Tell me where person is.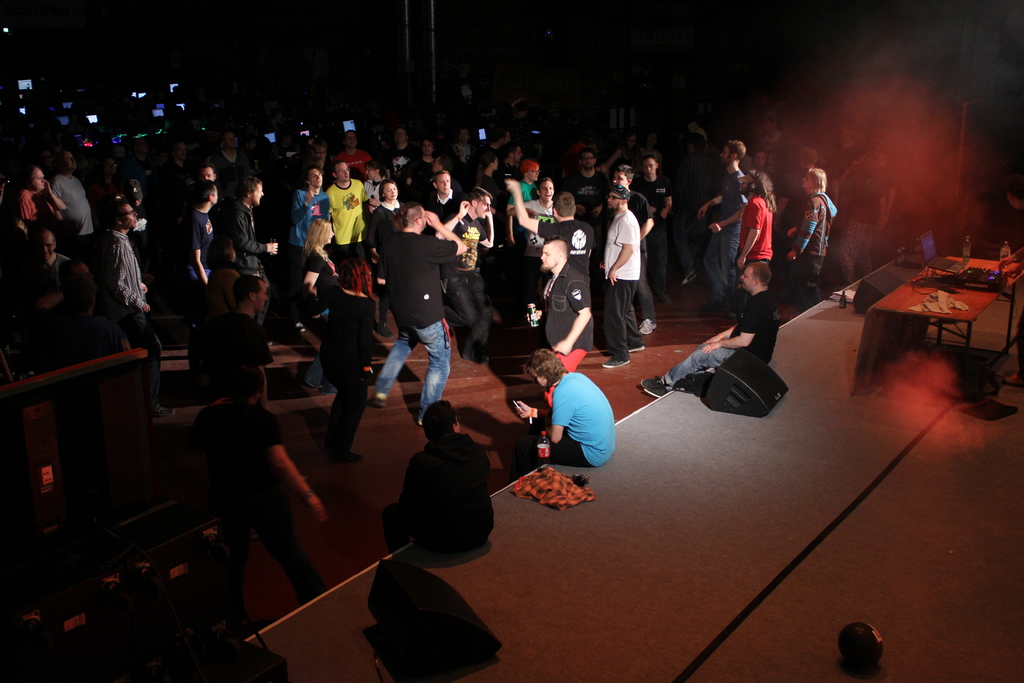
person is at 508:176:556:322.
